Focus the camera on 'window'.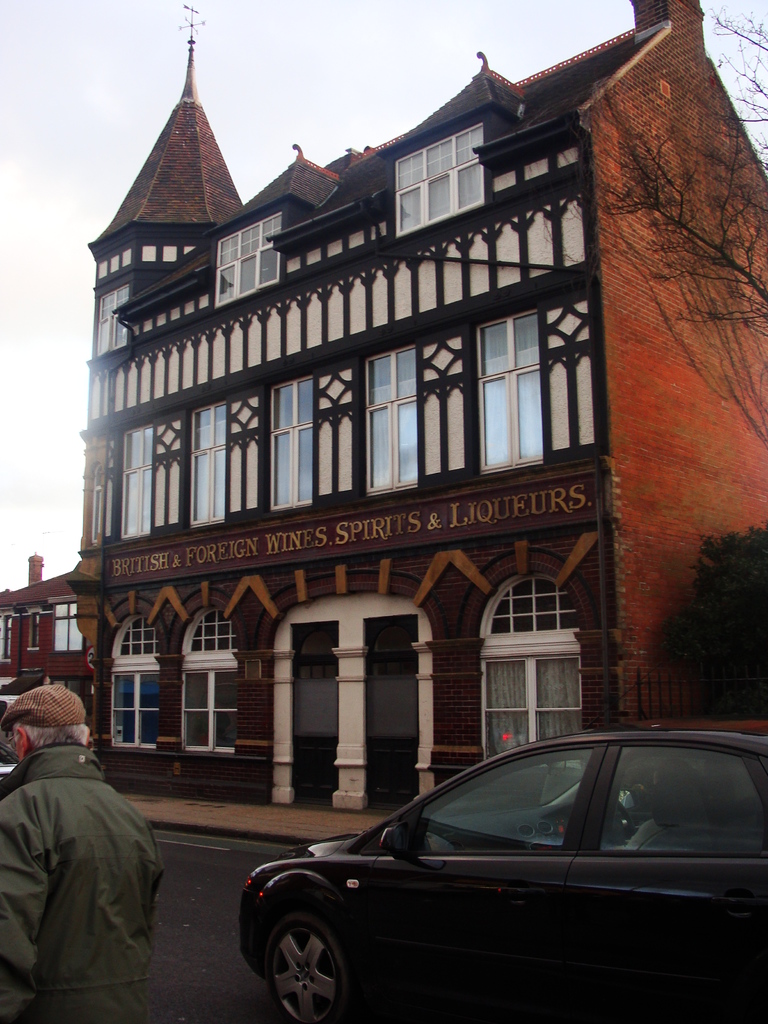
Focus region: region(363, 350, 424, 501).
